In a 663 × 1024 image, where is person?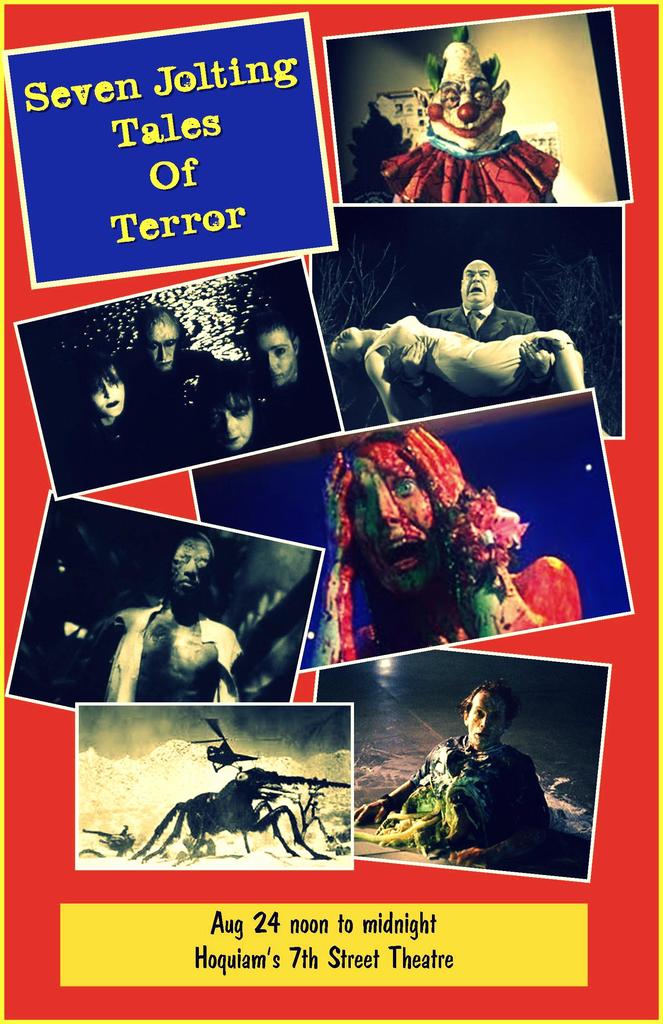
locate(240, 316, 335, 456).
